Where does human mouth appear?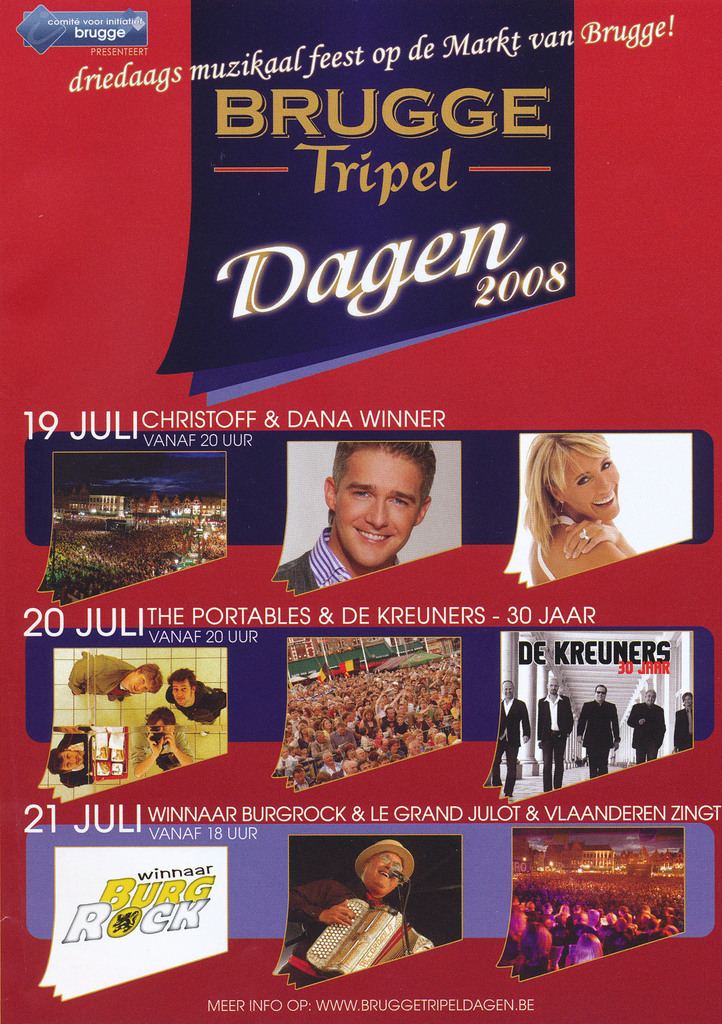
Appears at [356,527,387,544].
